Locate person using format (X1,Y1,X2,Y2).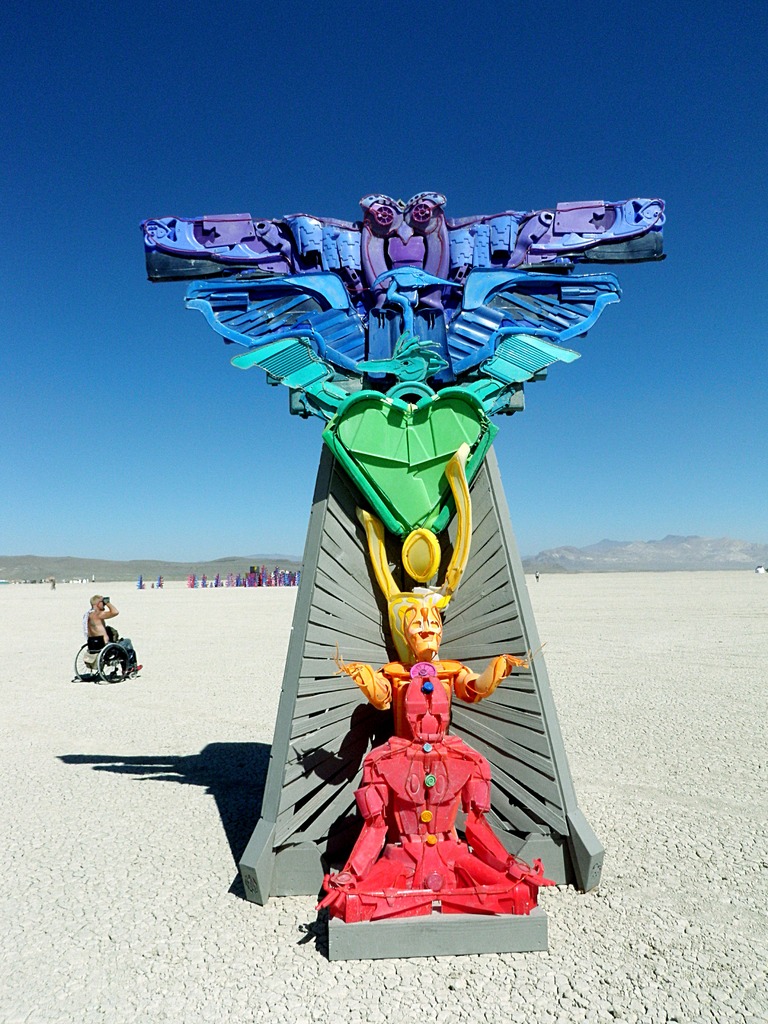
(333,602,546,737).
